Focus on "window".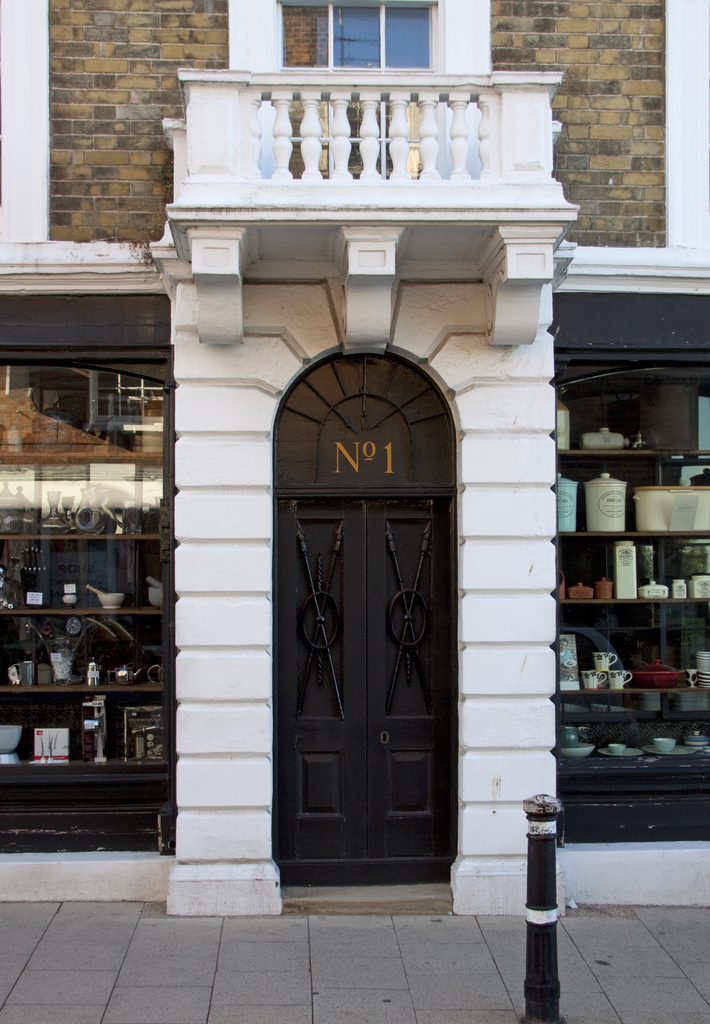
Focused at box=[559, 350, 709, 777].
